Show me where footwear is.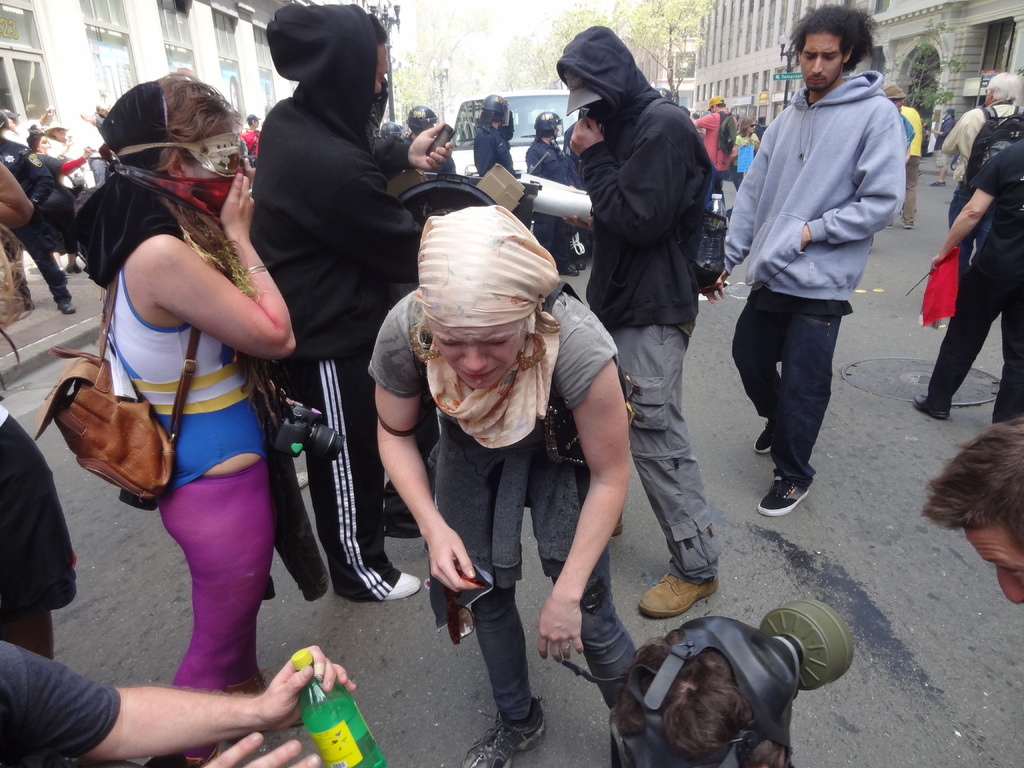
footwear is at [56,302,77,318].
